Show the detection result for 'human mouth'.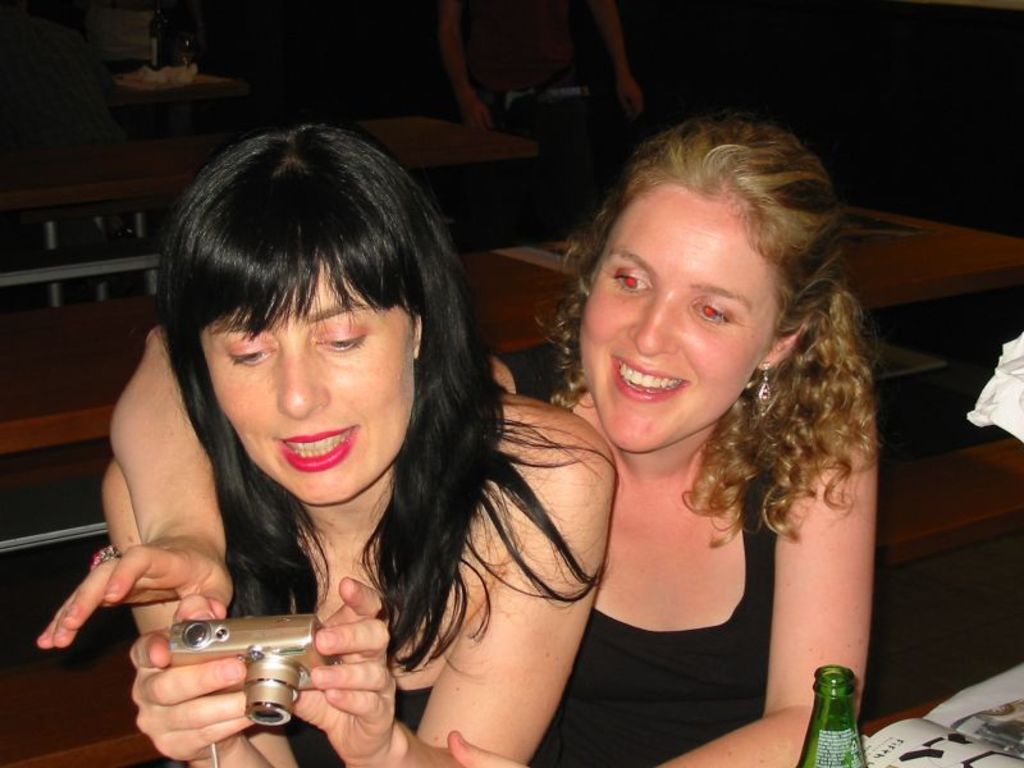
[614,355,690,402].
